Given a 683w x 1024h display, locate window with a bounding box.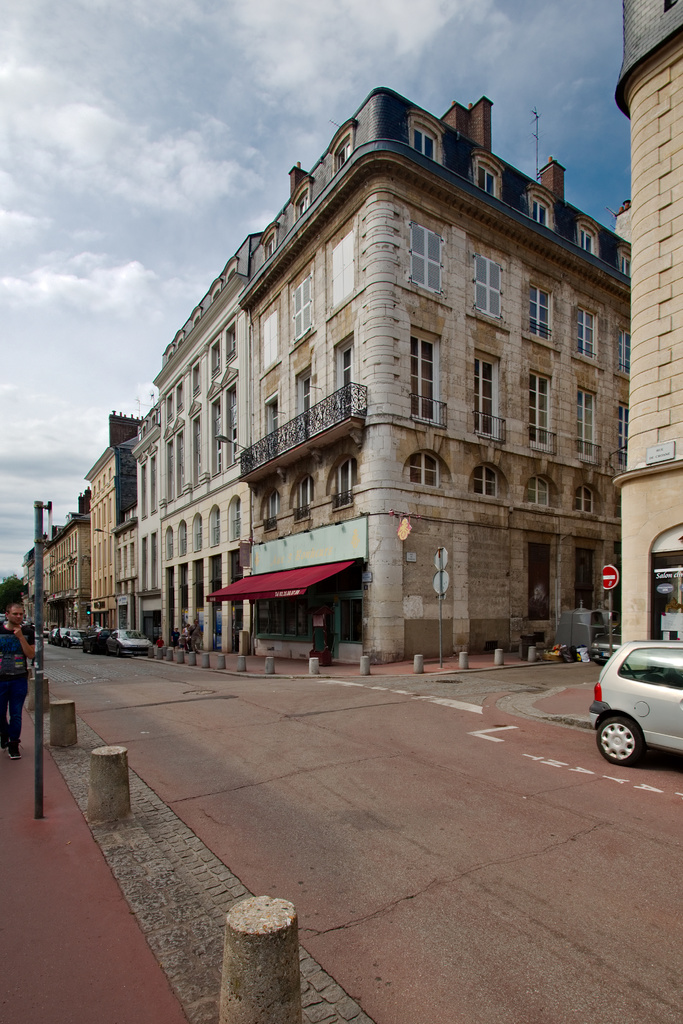
Located: [573, 481, 597, 512].
